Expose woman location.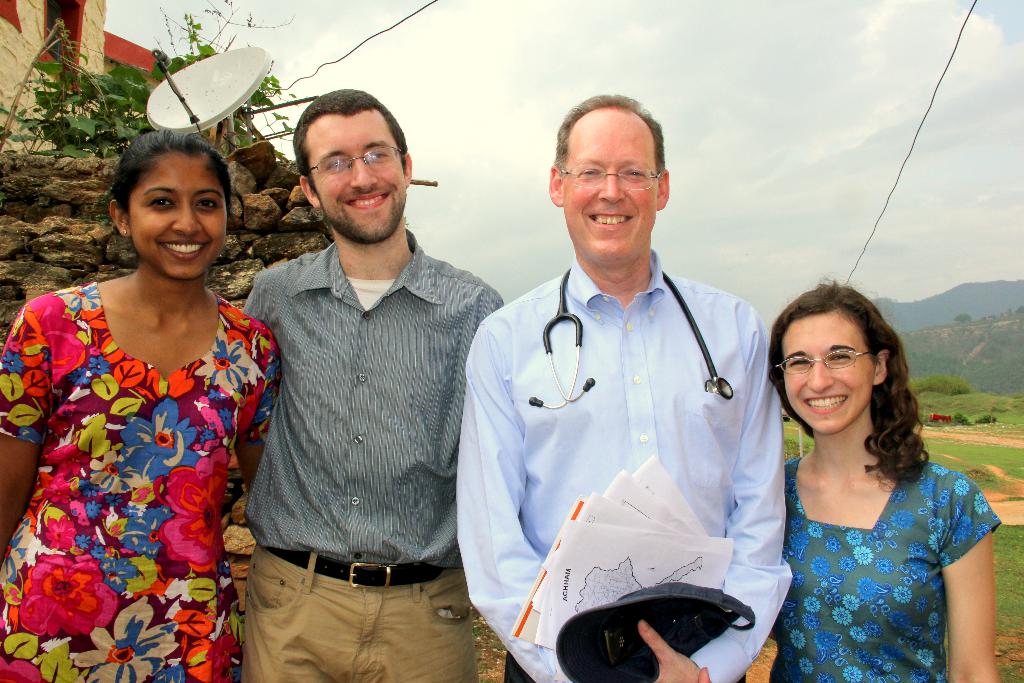
Exposed at 765,276,1004,682.
